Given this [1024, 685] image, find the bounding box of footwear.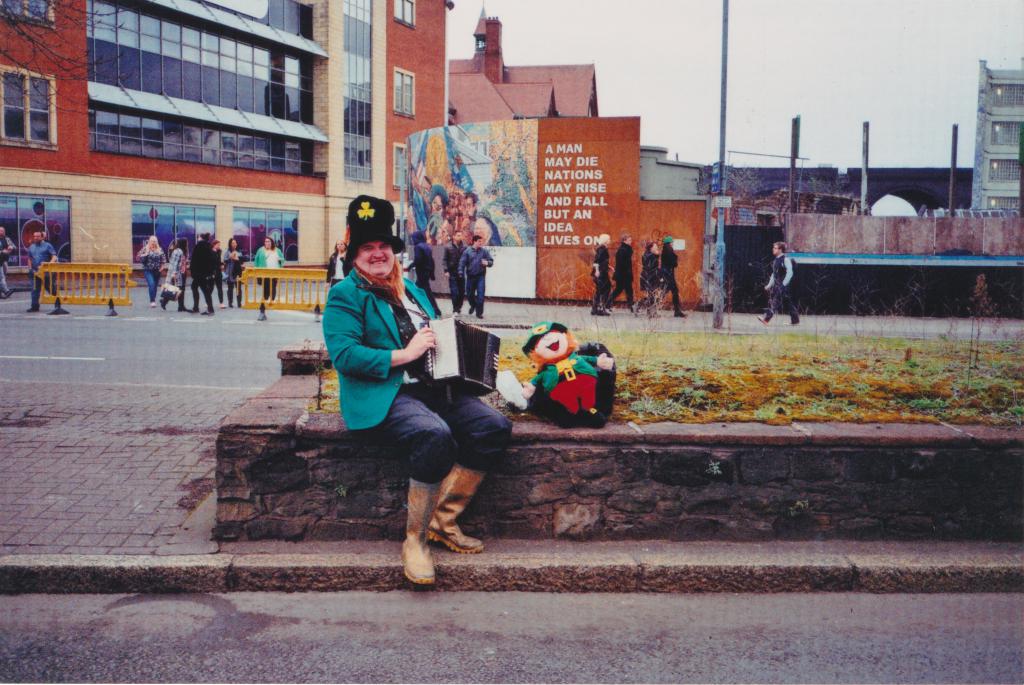
[x1=605, y1=301, x2=611, y2=312].
